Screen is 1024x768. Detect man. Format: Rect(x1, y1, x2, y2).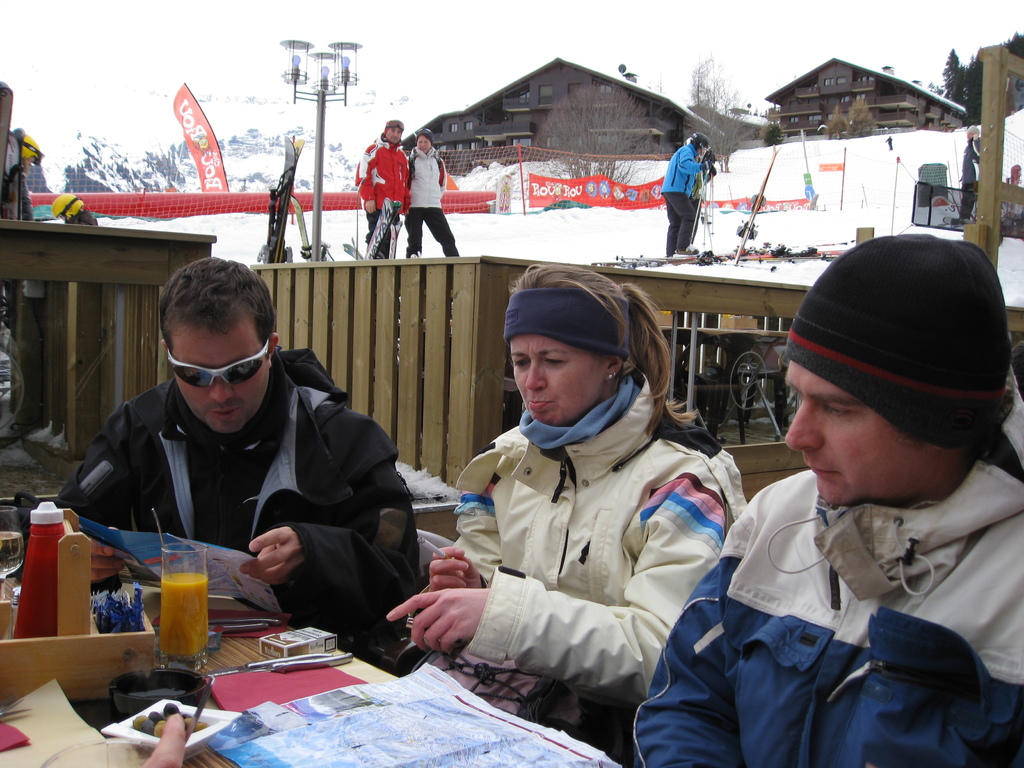
Rect(12, 135, 42, 220).
